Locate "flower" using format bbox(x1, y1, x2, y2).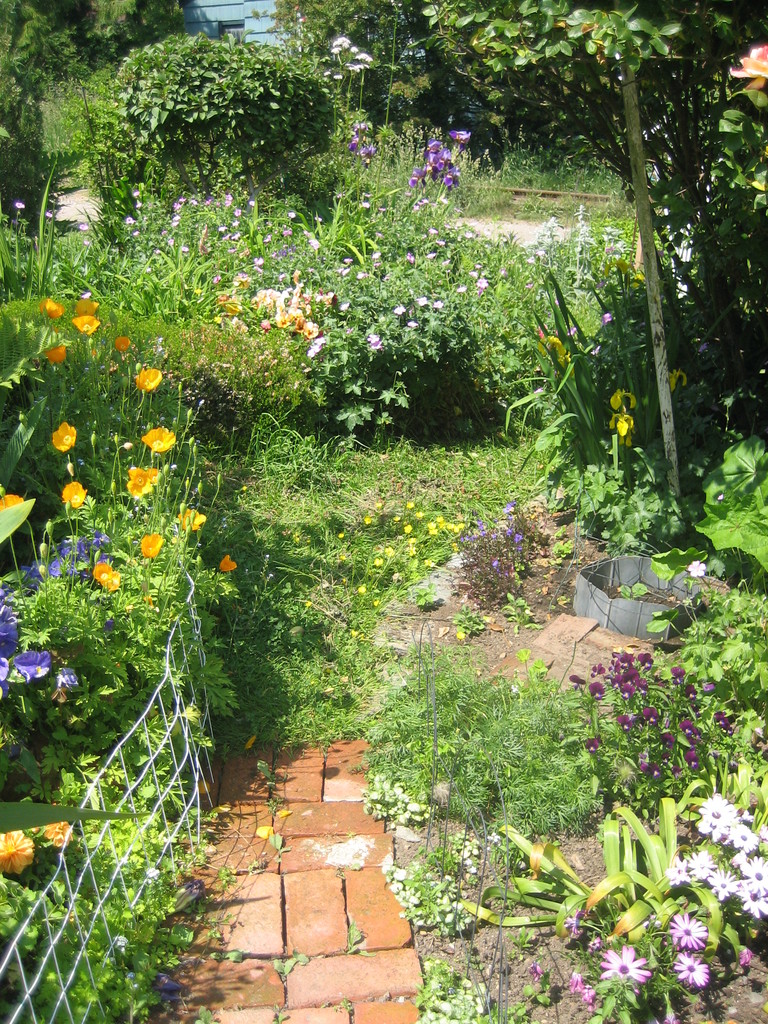
bbox(140, 533, 157, 561).
